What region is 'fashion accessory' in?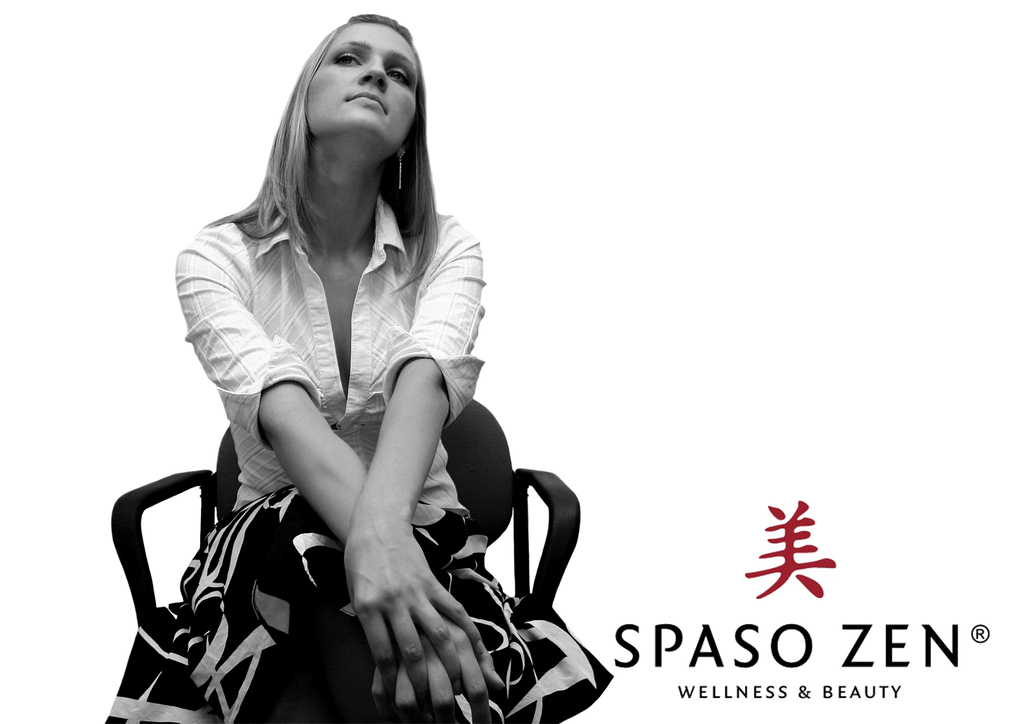
region(394, 151, 405, 187).
